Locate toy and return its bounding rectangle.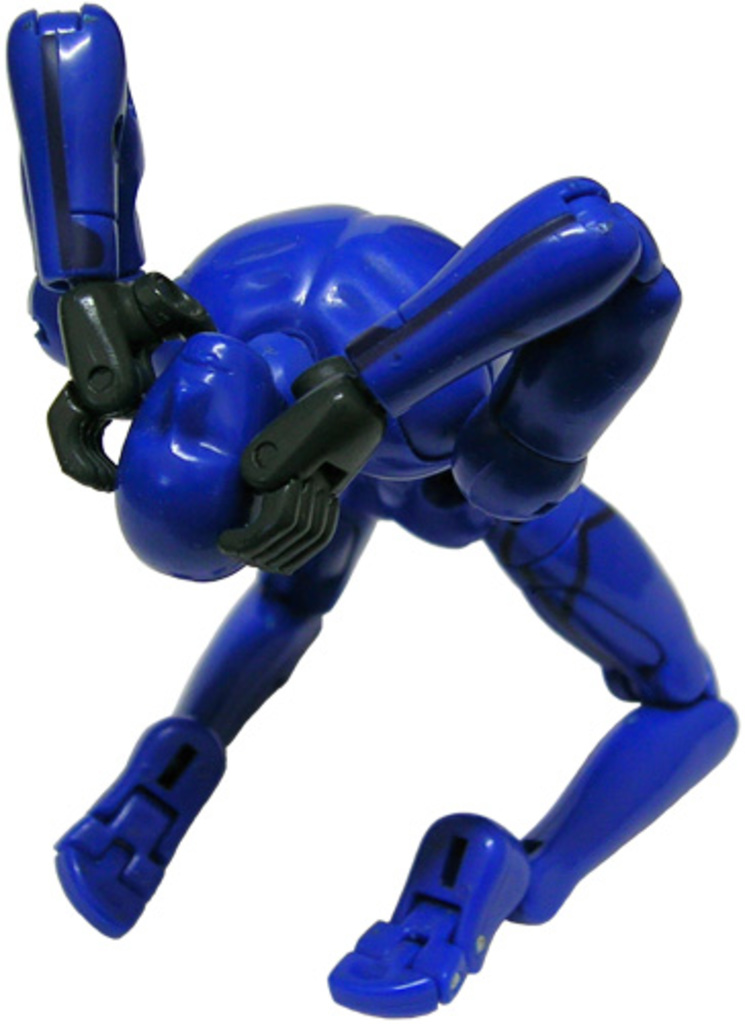
[4, 6, 739, 1014].
